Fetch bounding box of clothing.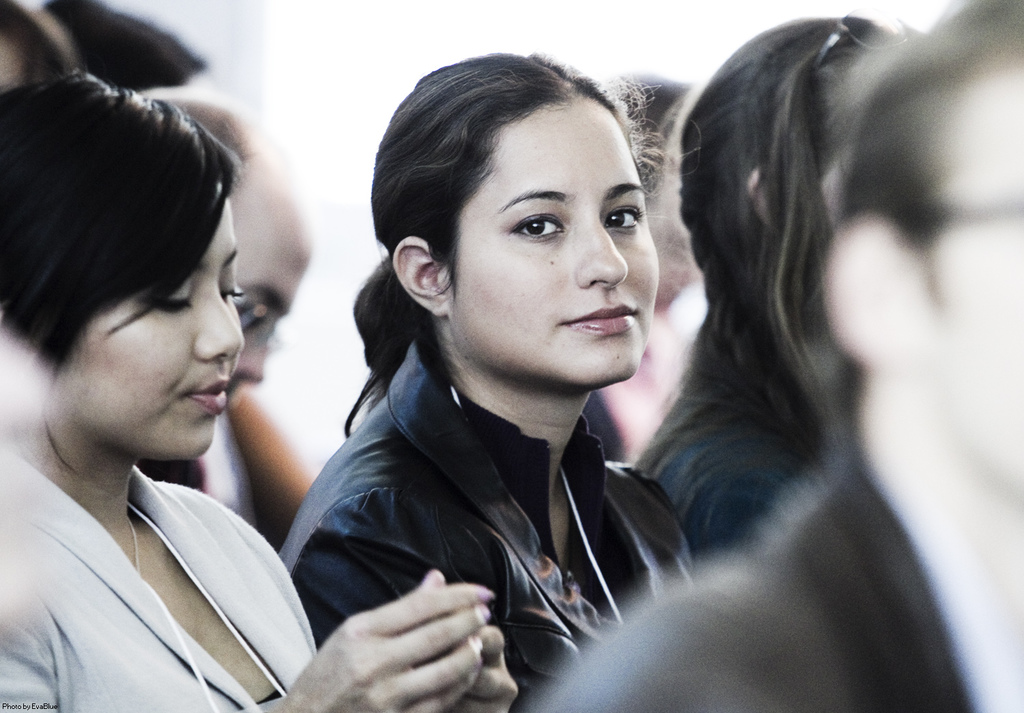
Bbox: detection(608, 380, 845, 571).
